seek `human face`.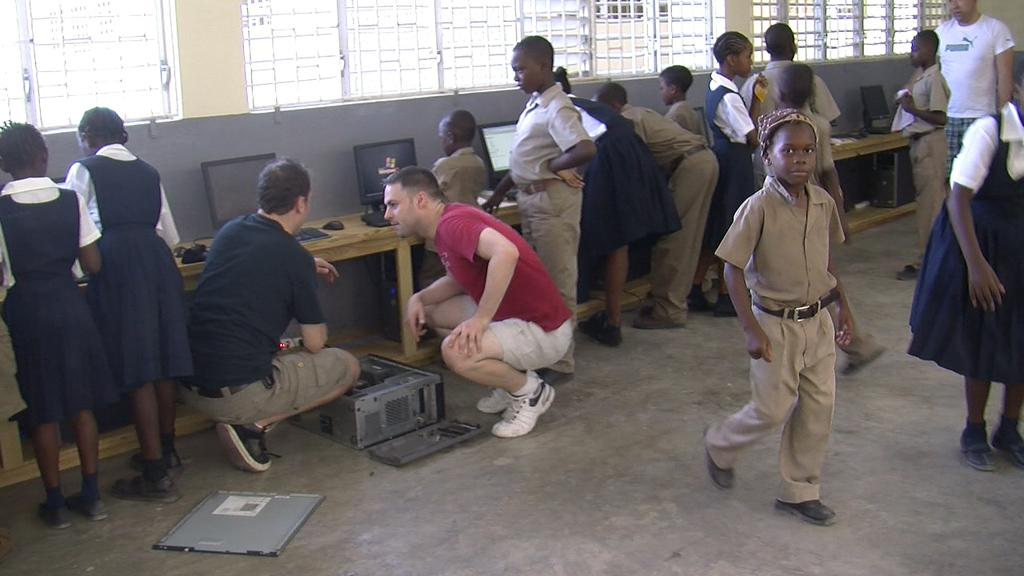
bbox=(505, 48, 554, 98).
